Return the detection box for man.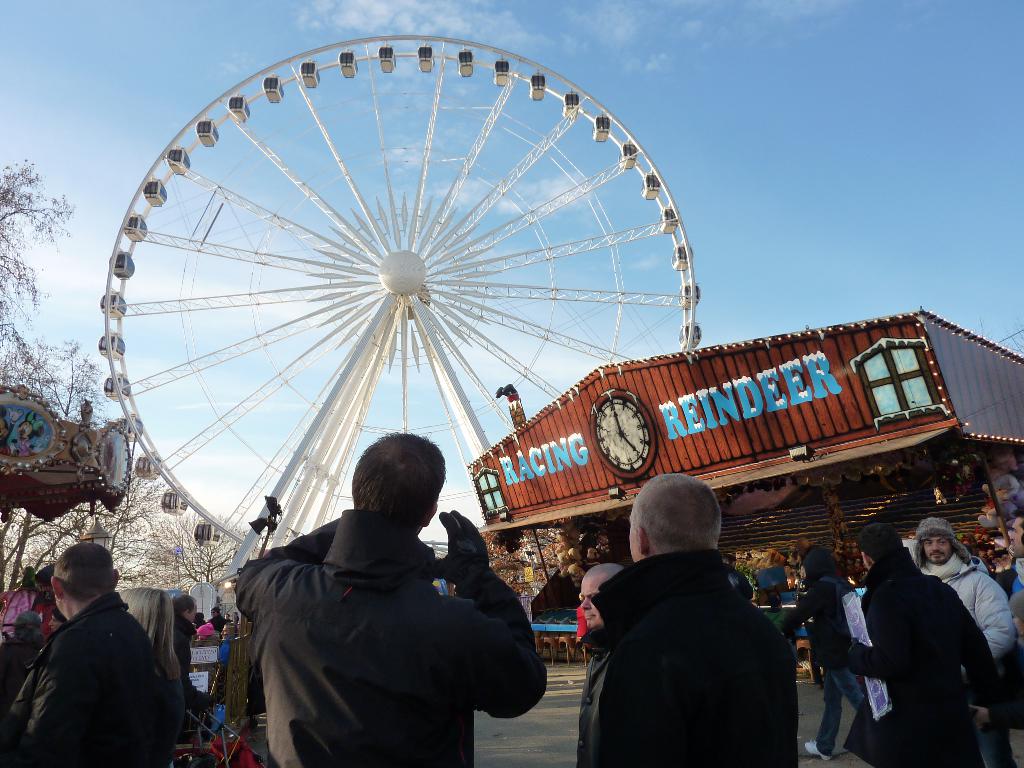
bbox=(838, 520, 1007, 767).
